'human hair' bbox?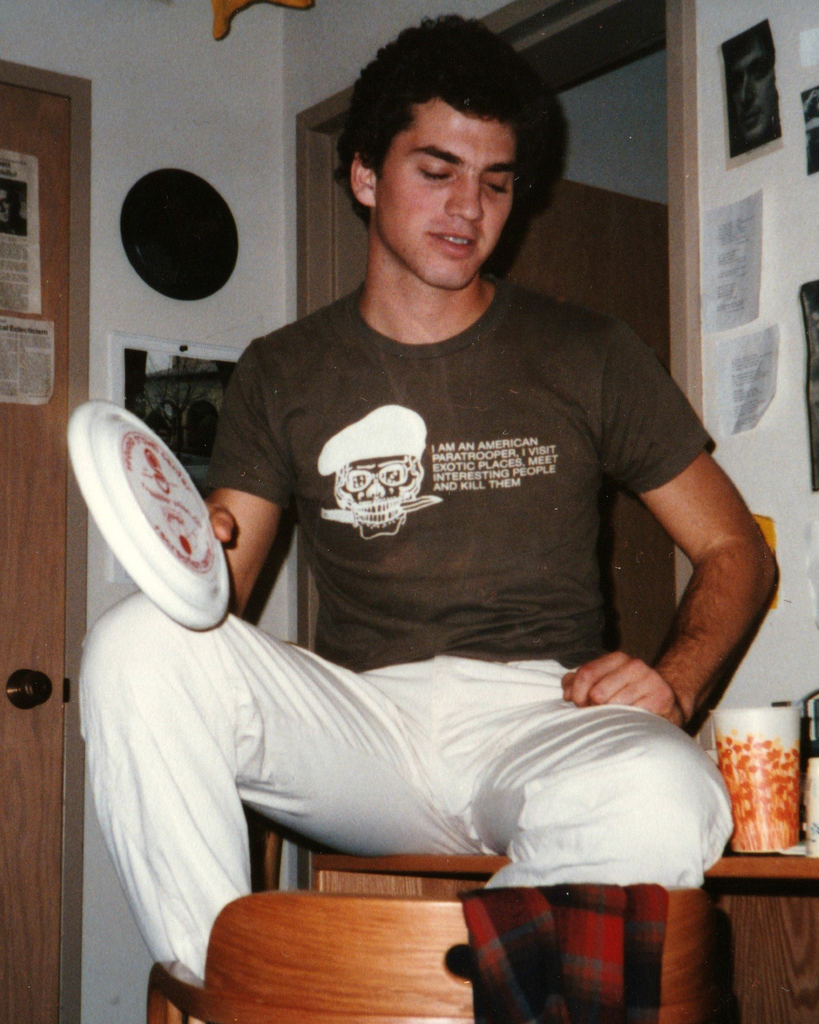
BBox(336, 31, 549, 240)
